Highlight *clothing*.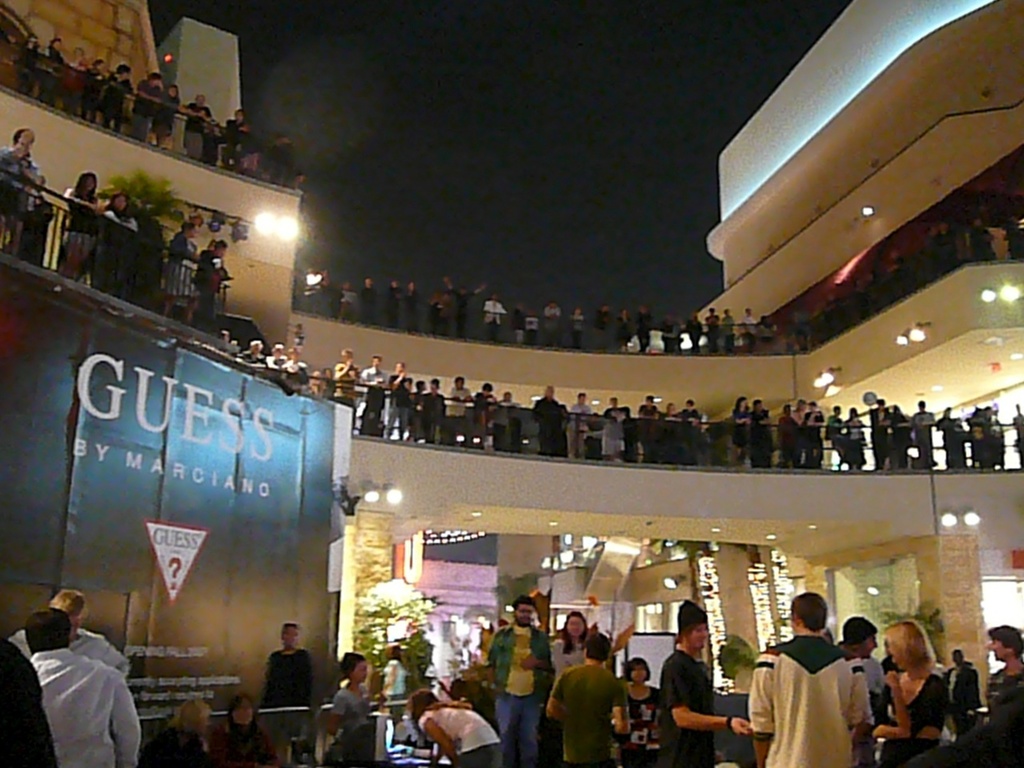
Highlighted region: [left=410, top=389, right=426, bottom=437].
